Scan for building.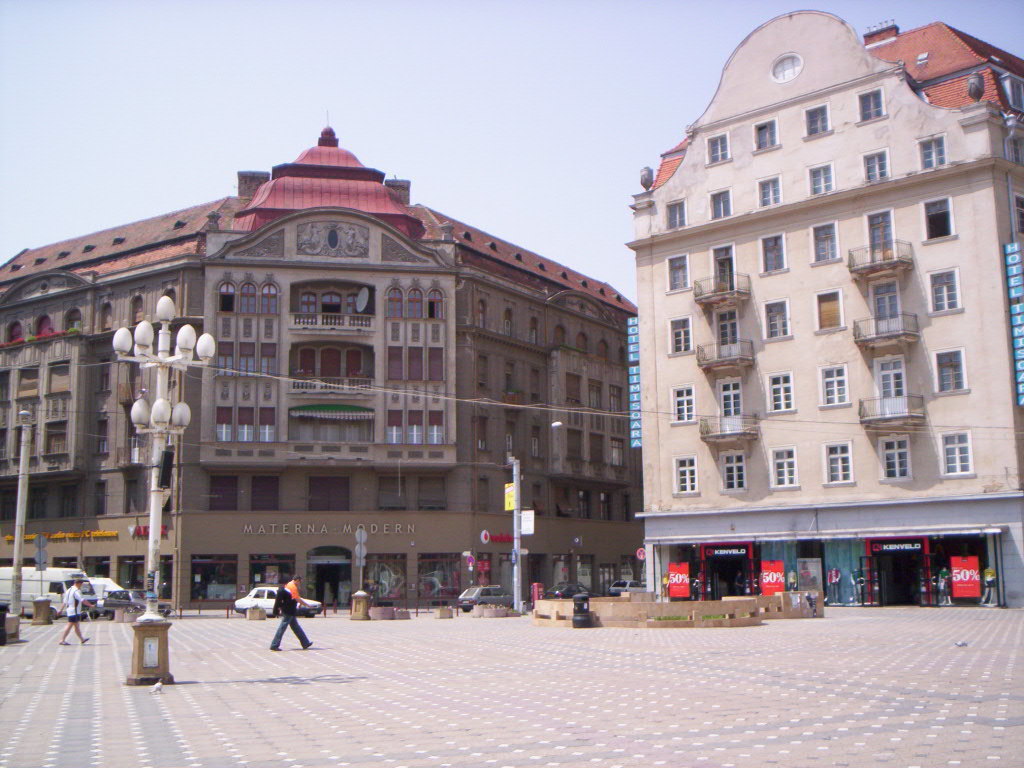
Scan result: Rect(625, 10, 1023, 608).
